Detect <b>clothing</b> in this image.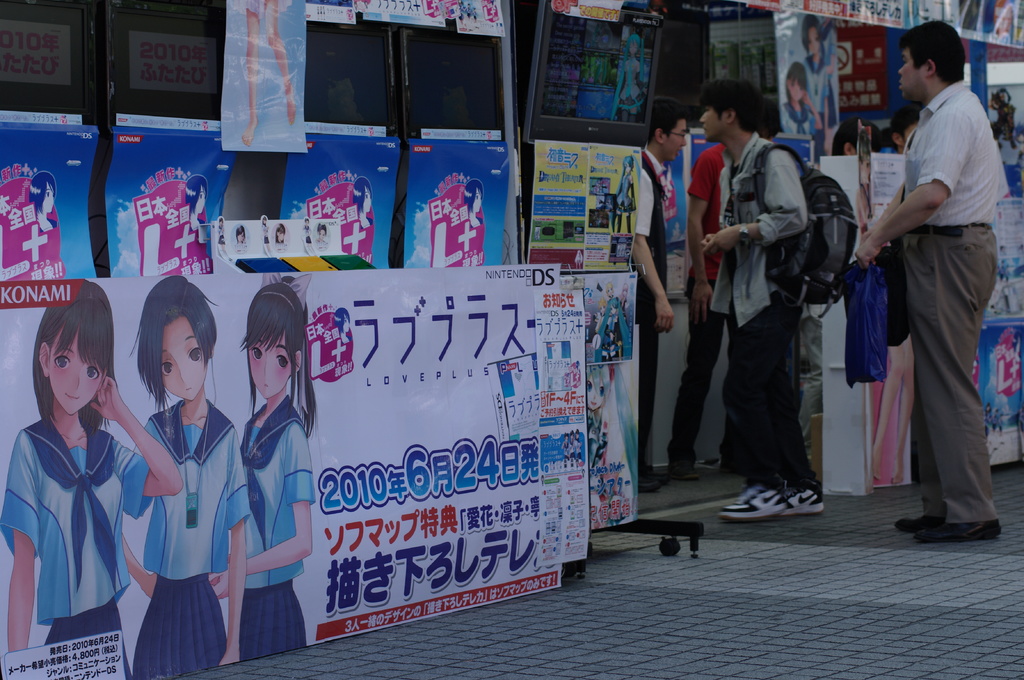
Detection: box=[711, 129, 820, 496].
